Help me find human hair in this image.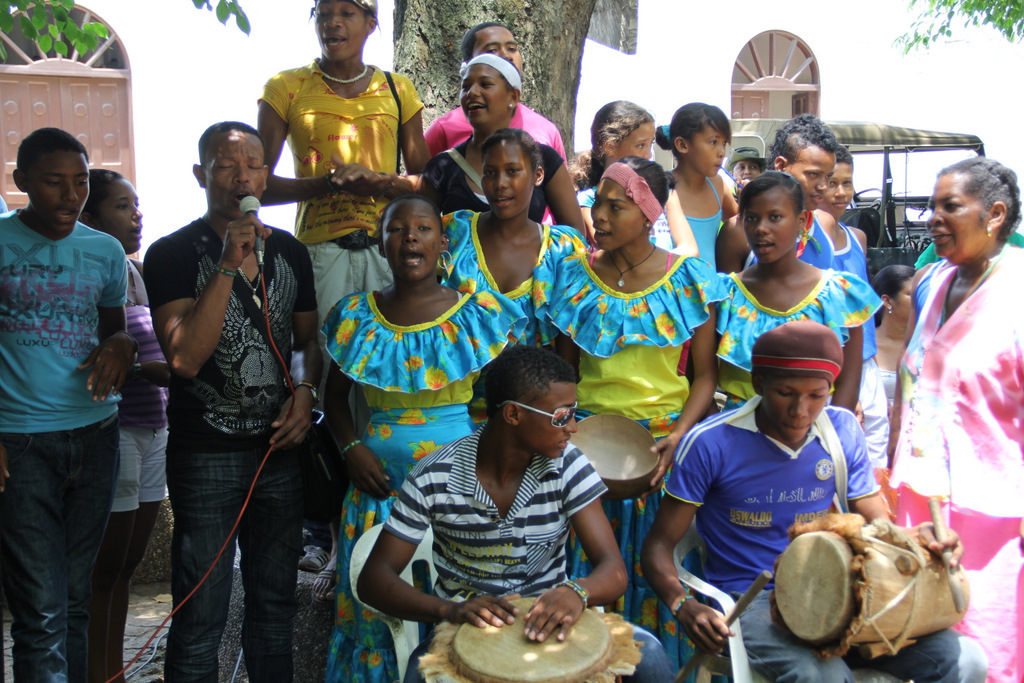
Found it: l=938, t=164, r=1008, b=261.
